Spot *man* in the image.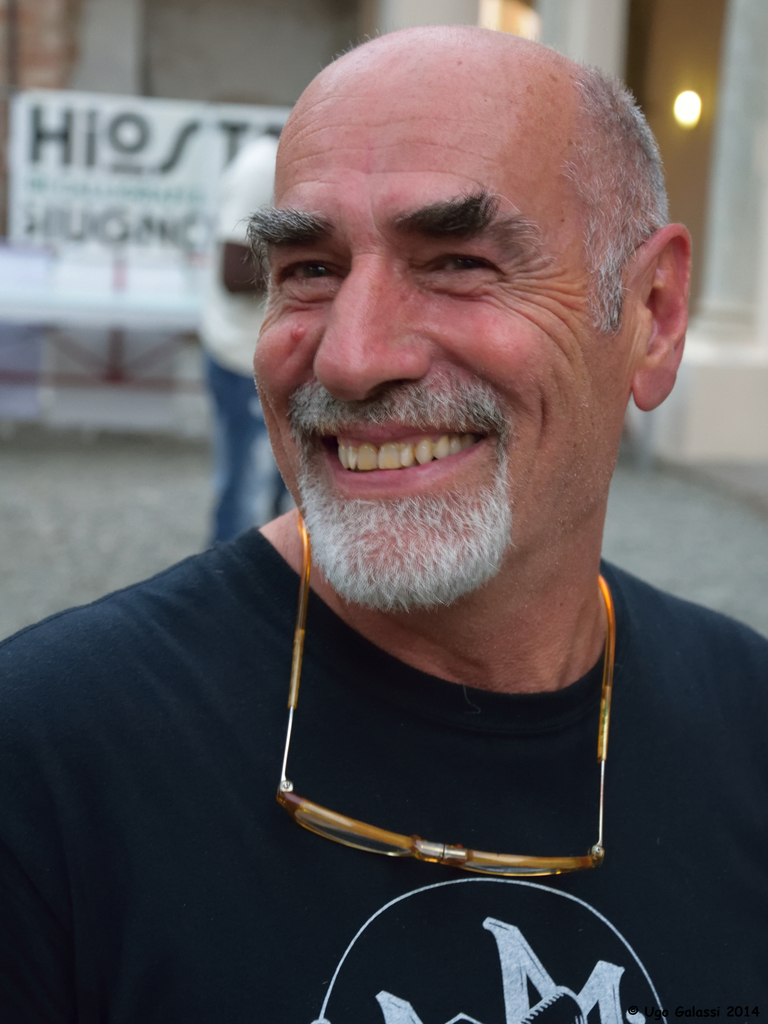
*man* found at {"x1": 195, "y1": 134, "x2": 307, "y2": 550}.
